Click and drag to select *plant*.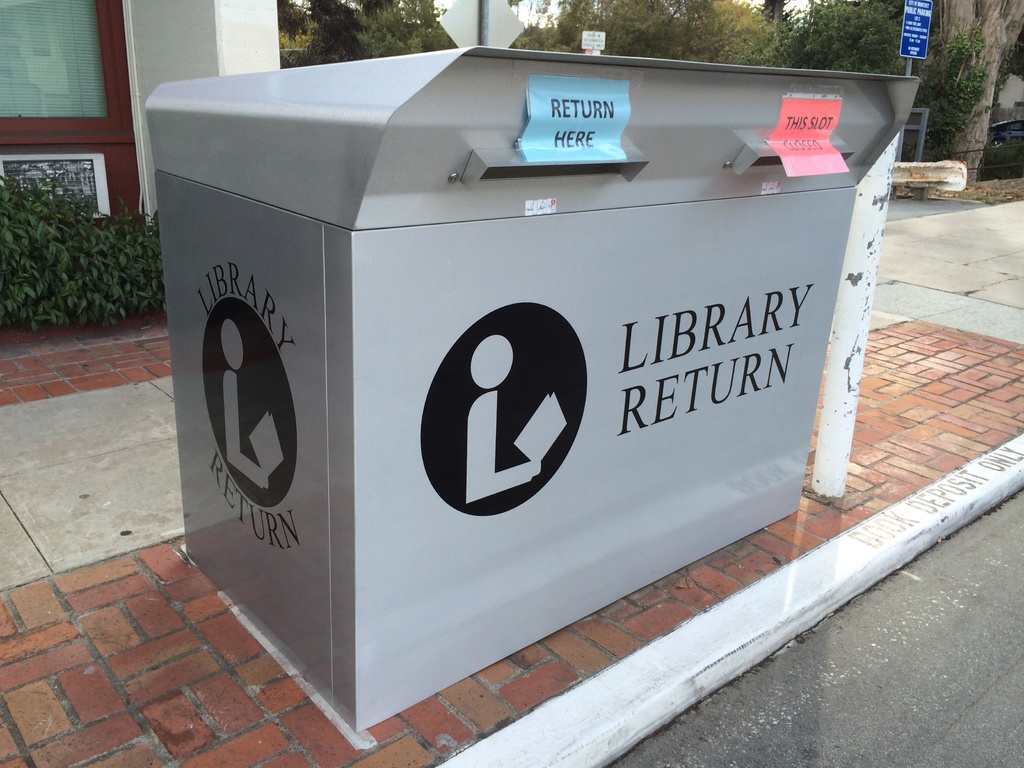
Selection: left=0, top=150, right=157, bottom=336.
